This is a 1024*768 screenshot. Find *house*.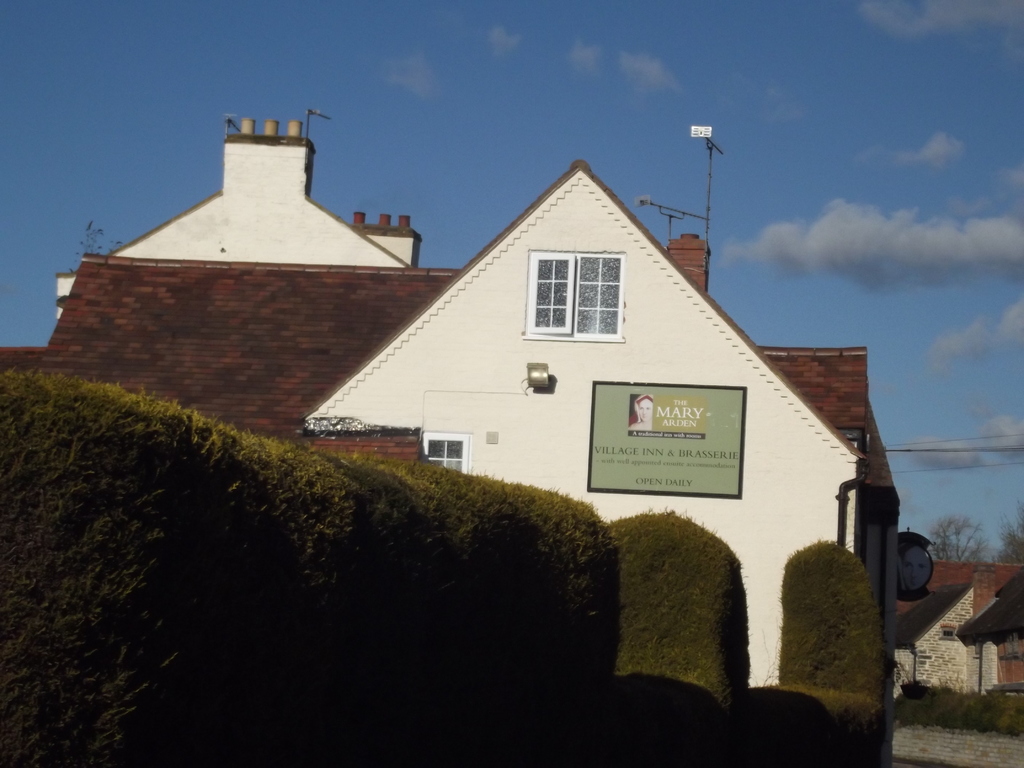
Bounding box: {"left": 0, "top": 102, "right": 467, "bottom": 449}.
